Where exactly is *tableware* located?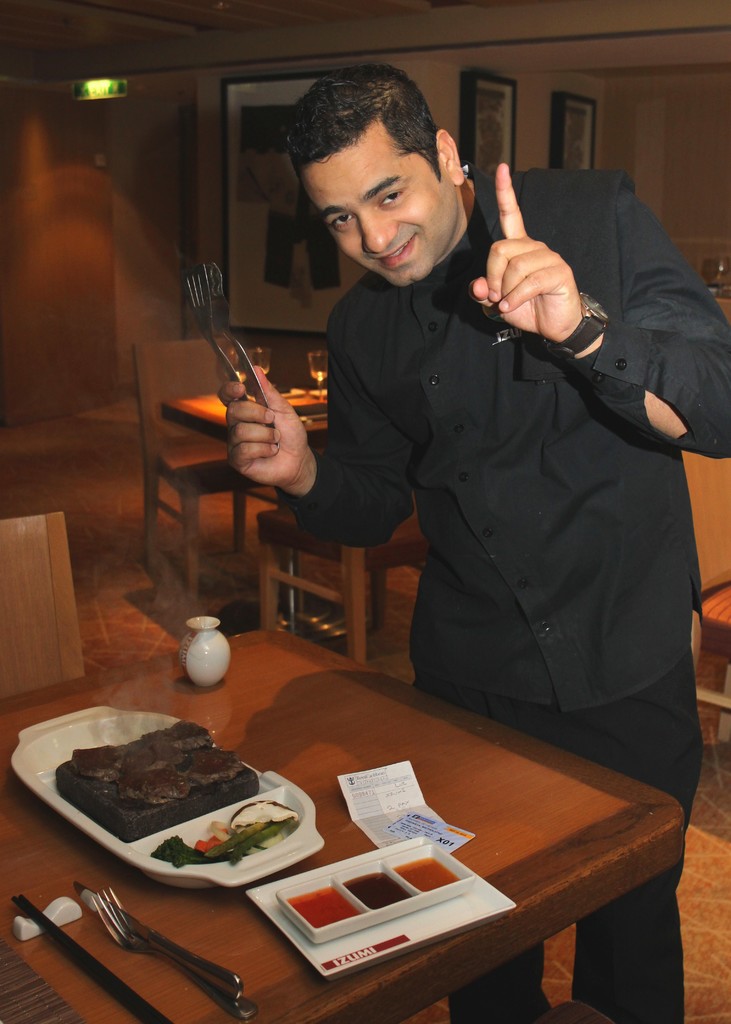
Its bounding box is left=93, top=881, right=258, bottom=1020.
